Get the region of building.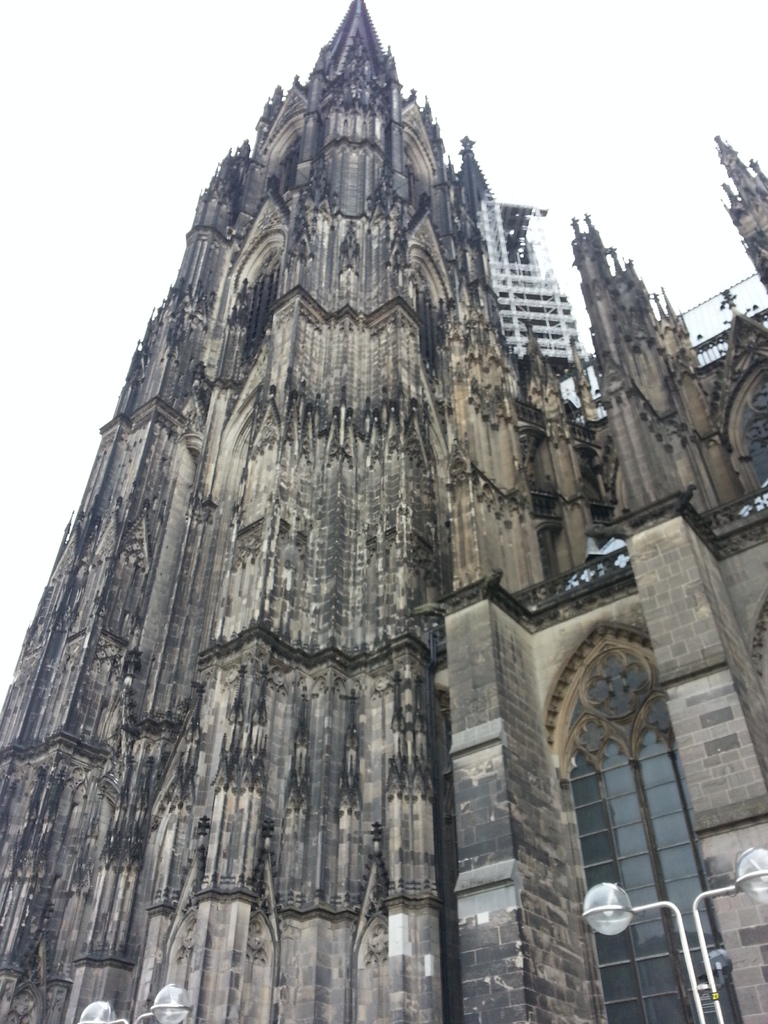
left=0, top=0, right=767, bottom=1023.
